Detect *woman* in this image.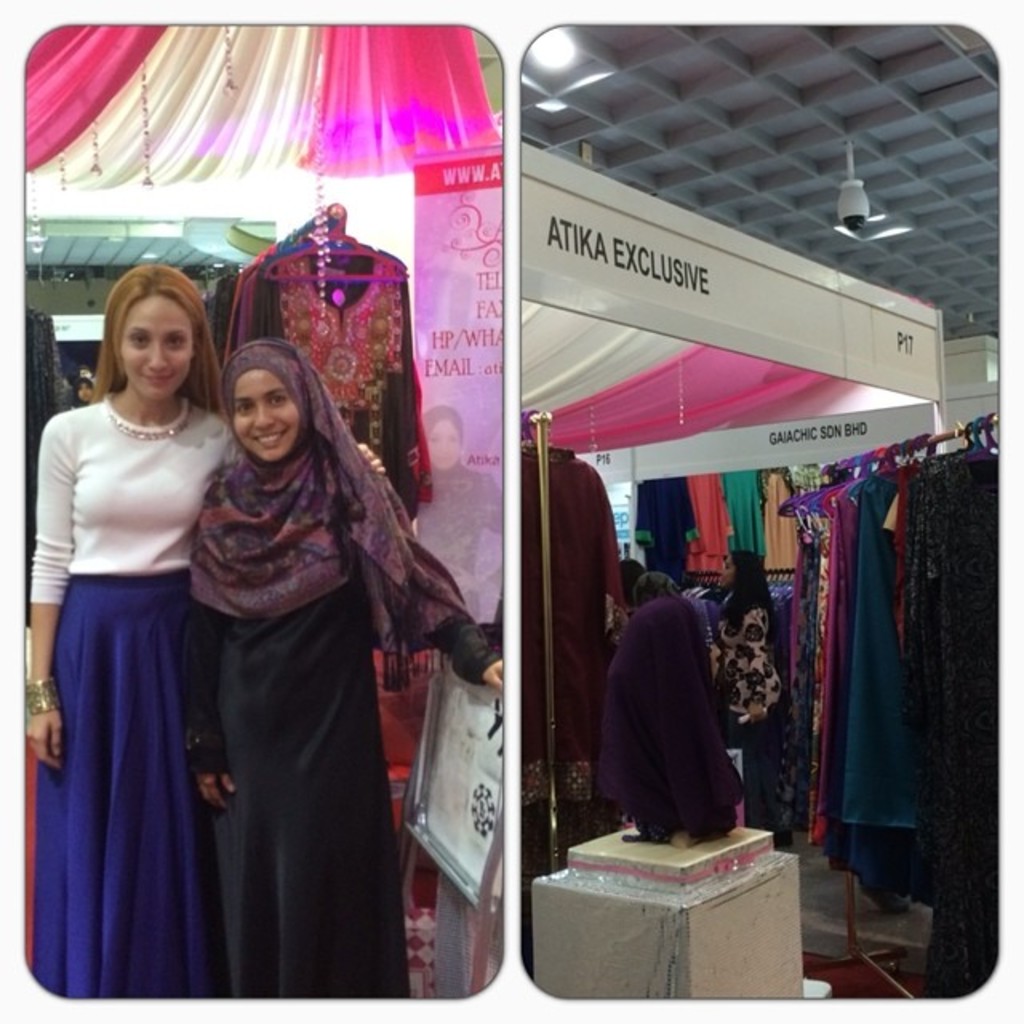
Detection: select_region(22, 258, 392, 998).
